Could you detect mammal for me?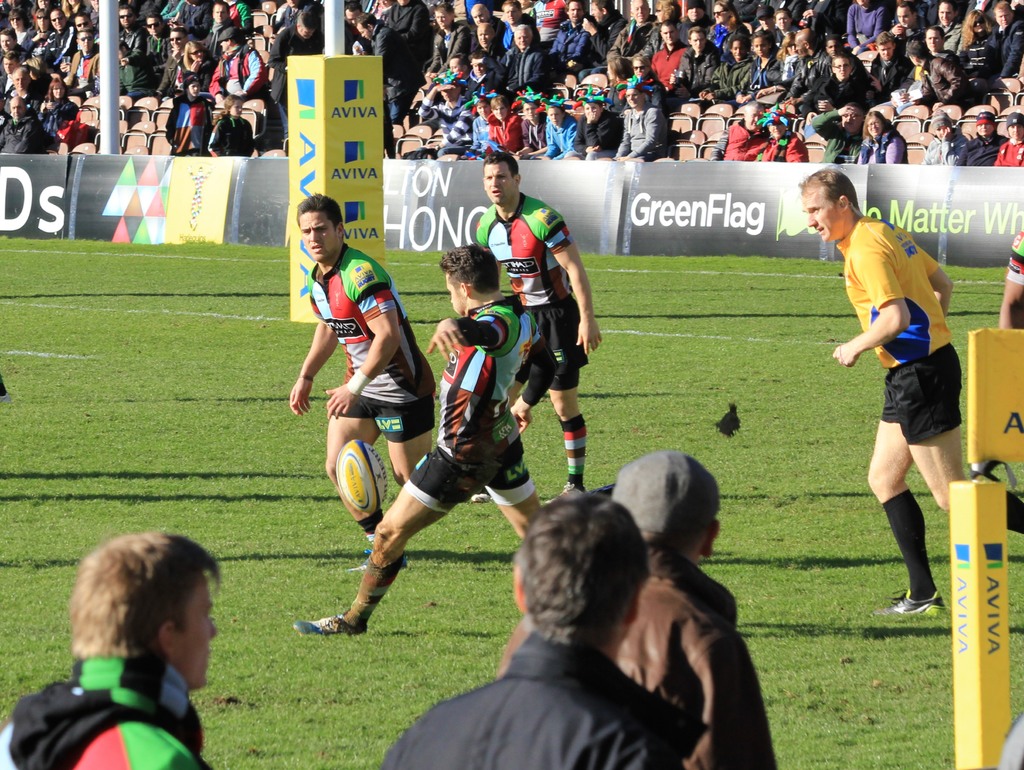
Detection result: (776, 34, 803, 74).
